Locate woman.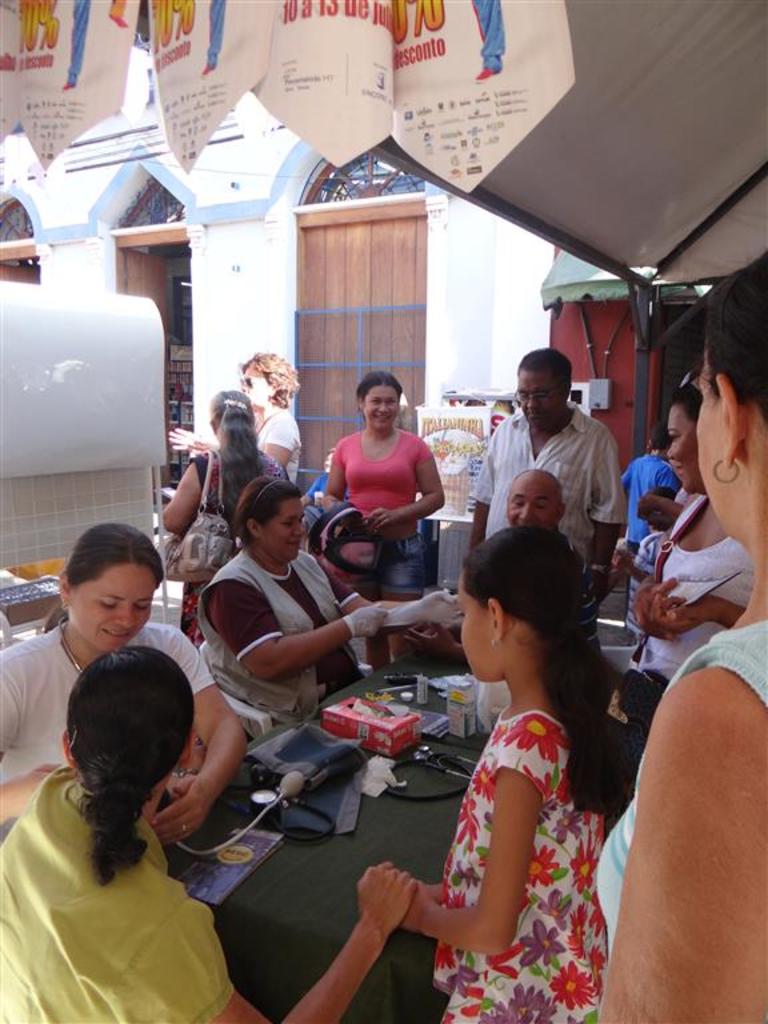
Bounding box: bbox=(155, 389, 281, 644).
